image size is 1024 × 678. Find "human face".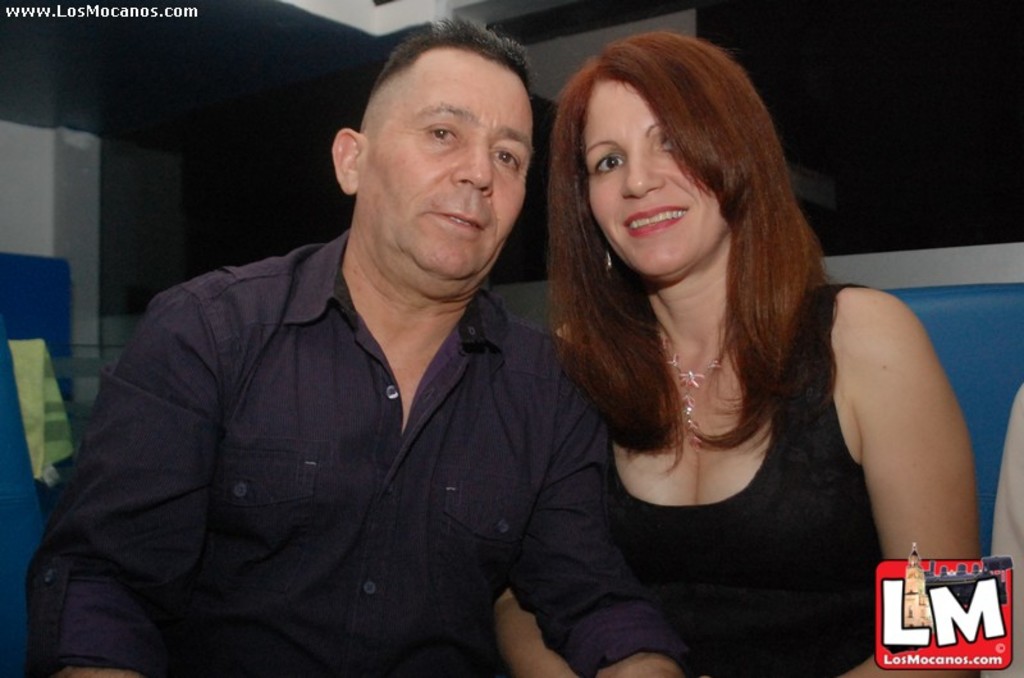
bbox(579, 75, 727, 278).
